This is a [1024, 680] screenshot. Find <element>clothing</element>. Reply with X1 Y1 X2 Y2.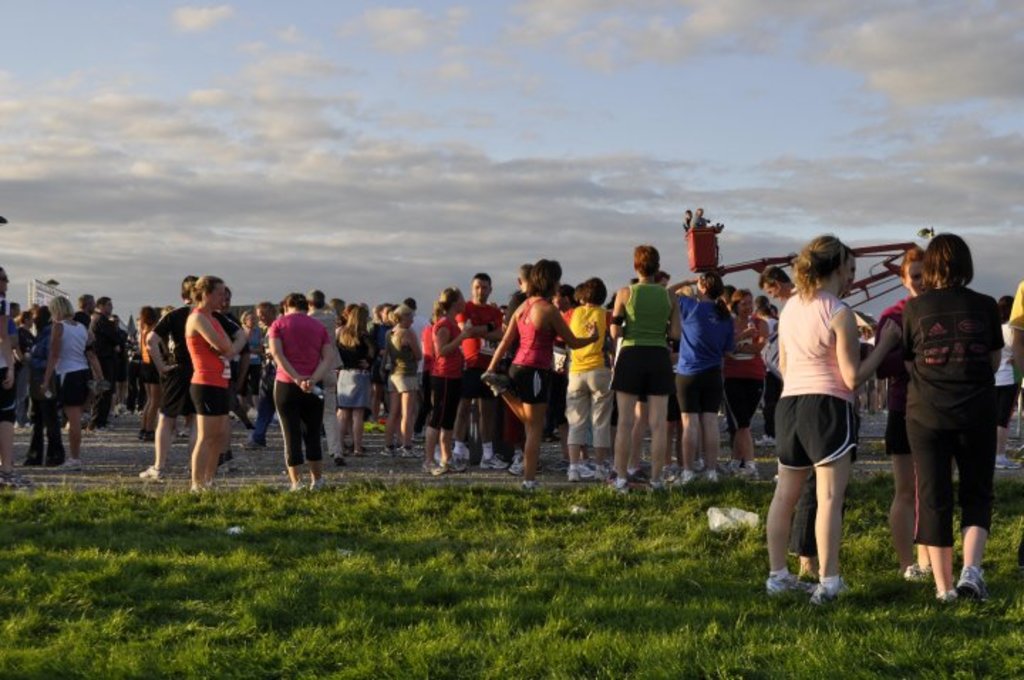
267 310 336 467.
